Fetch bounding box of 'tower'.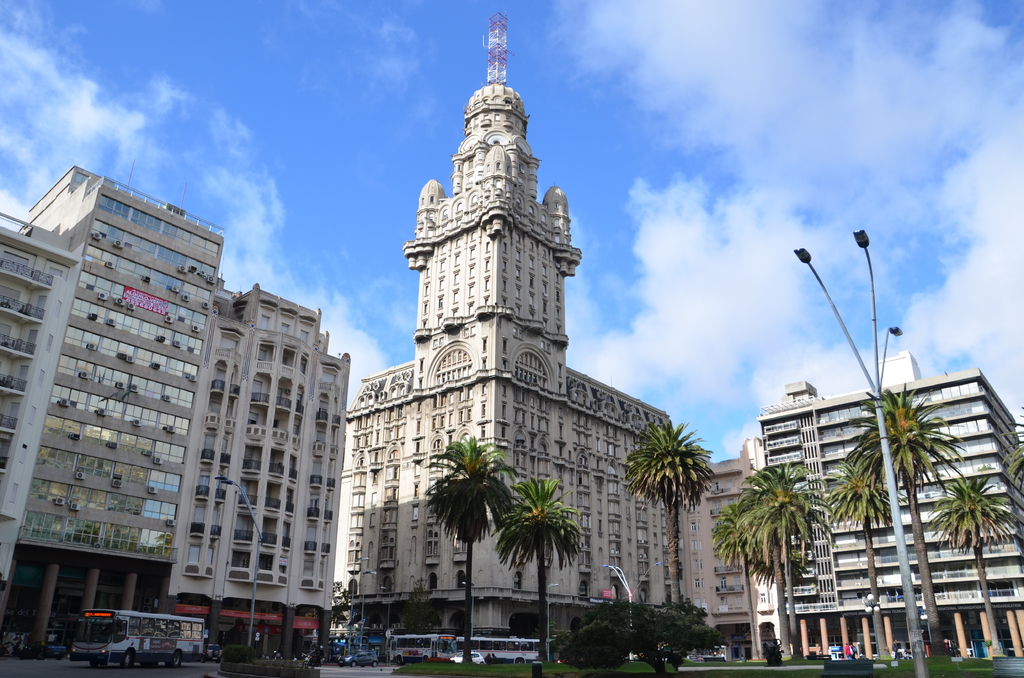
Bbox: box(685, 436, 772, 653).
